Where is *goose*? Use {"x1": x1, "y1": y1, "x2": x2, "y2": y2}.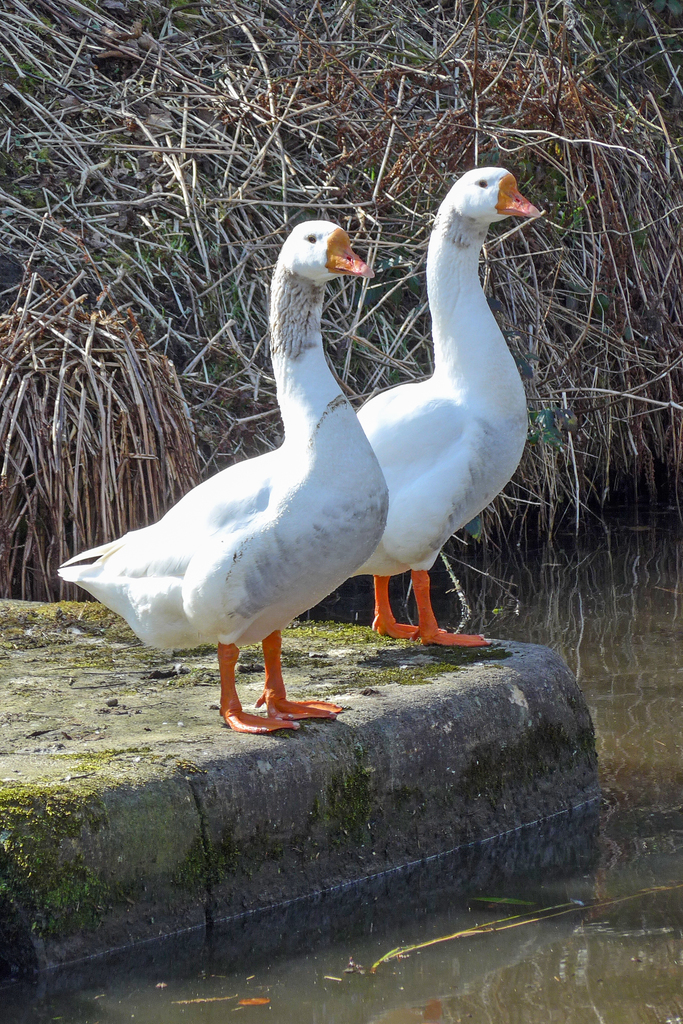
{"x1": 54, "y1": 216, "x2": 379, "y2": 735}.
